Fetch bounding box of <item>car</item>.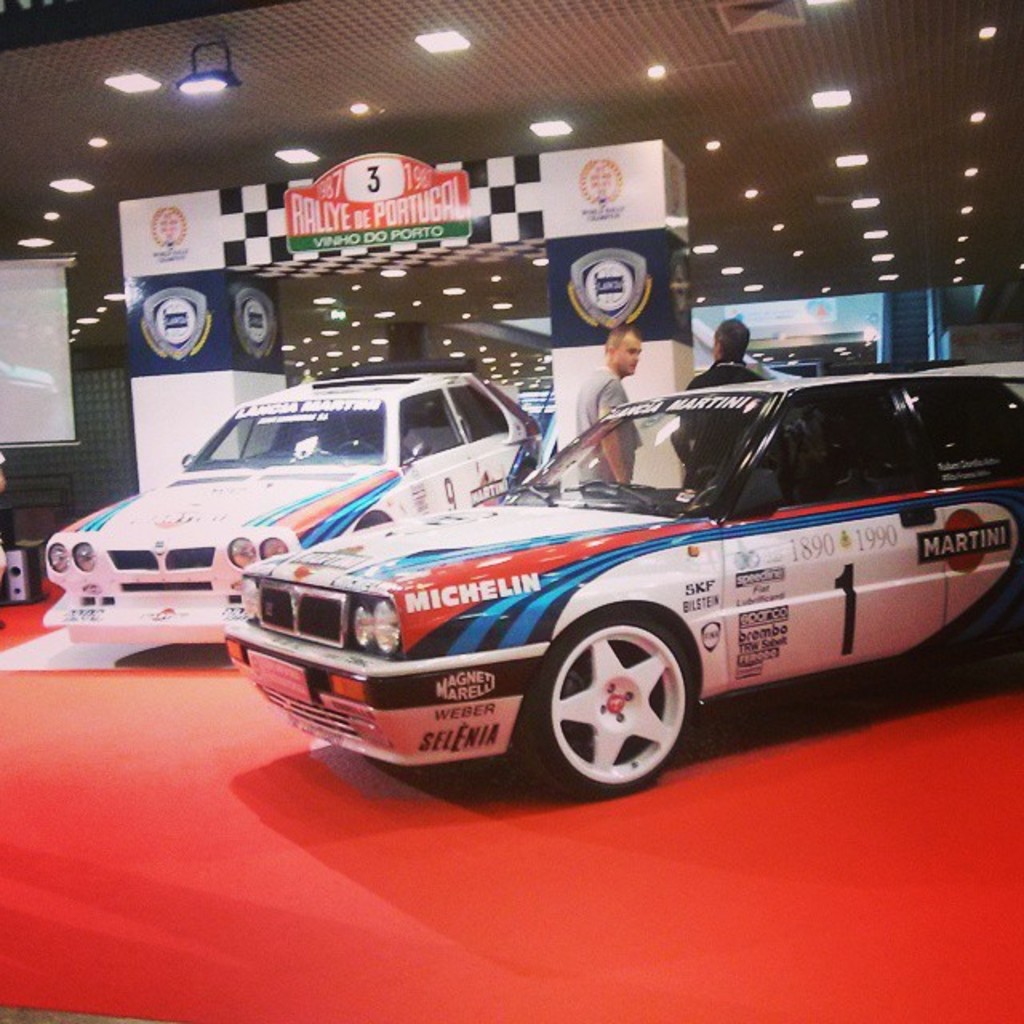
Bbox: bbox(37, 357, 544, 643).
